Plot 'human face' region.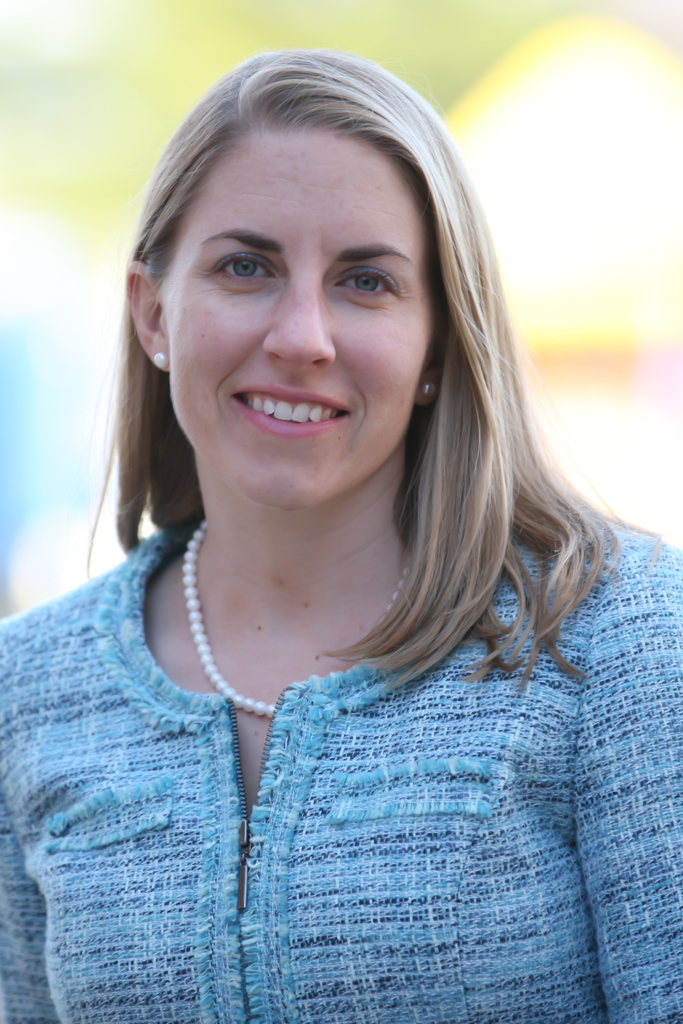
Plotted at (x1=168, y1=127, x2=444, y2=518).
